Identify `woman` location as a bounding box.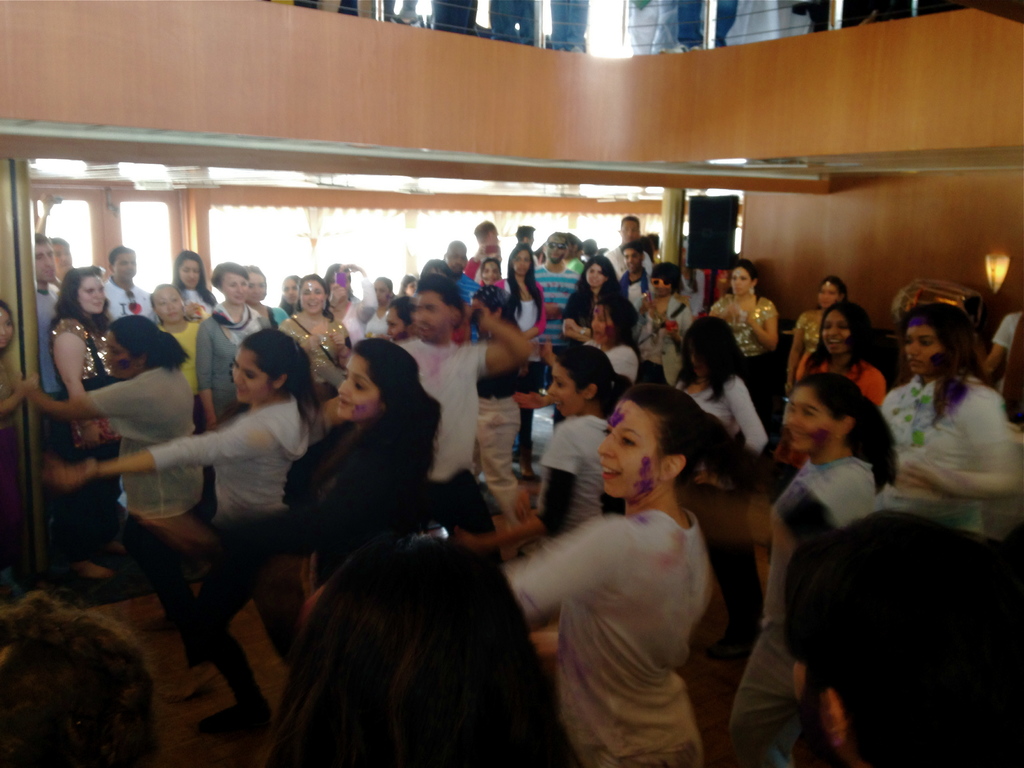
(left=537, top=365, right=750, bottom=765).
